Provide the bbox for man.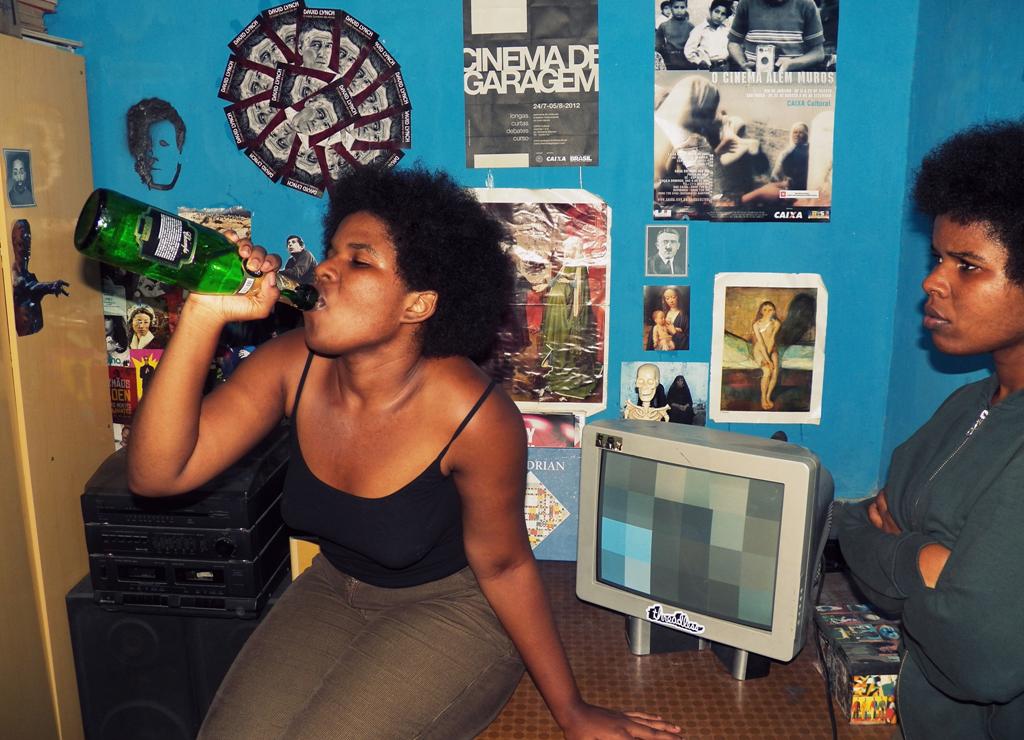
Rect(3, 211, 68, 349).
